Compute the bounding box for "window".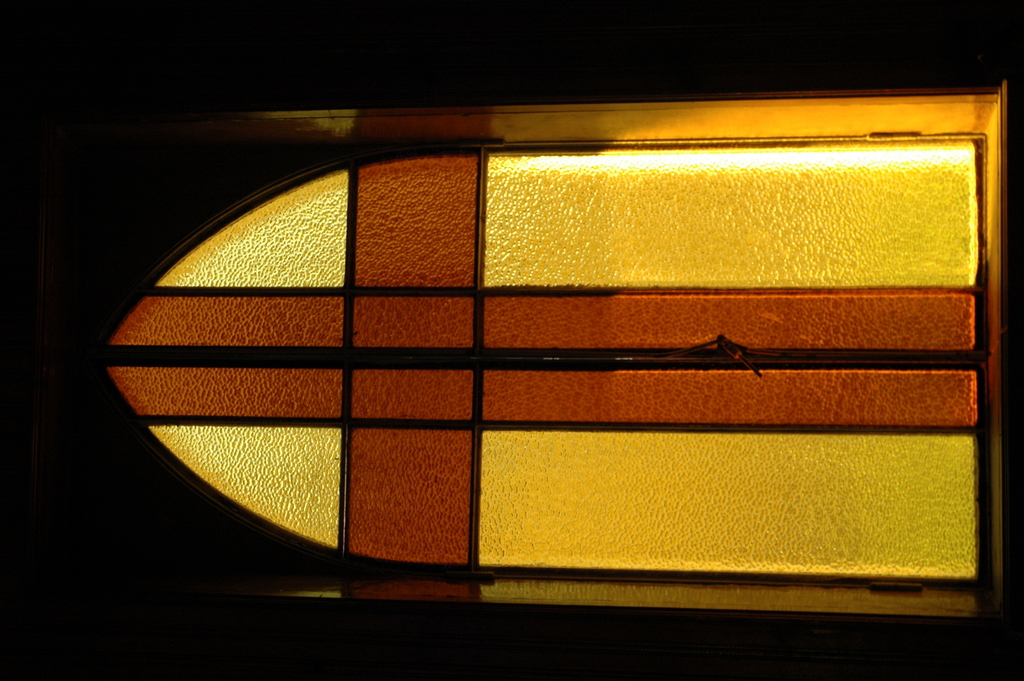
{"x1": 75, "y1": 138, "x2": 991, "y2": 583}.
